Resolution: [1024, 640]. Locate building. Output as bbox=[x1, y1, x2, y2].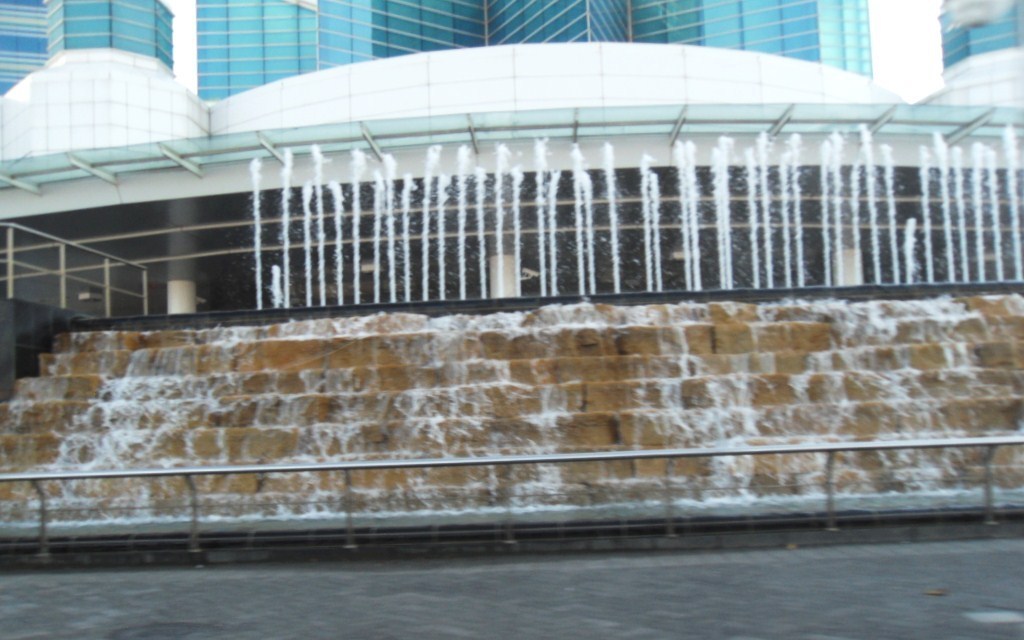
bbox=[939, 0, 1023, 67].
